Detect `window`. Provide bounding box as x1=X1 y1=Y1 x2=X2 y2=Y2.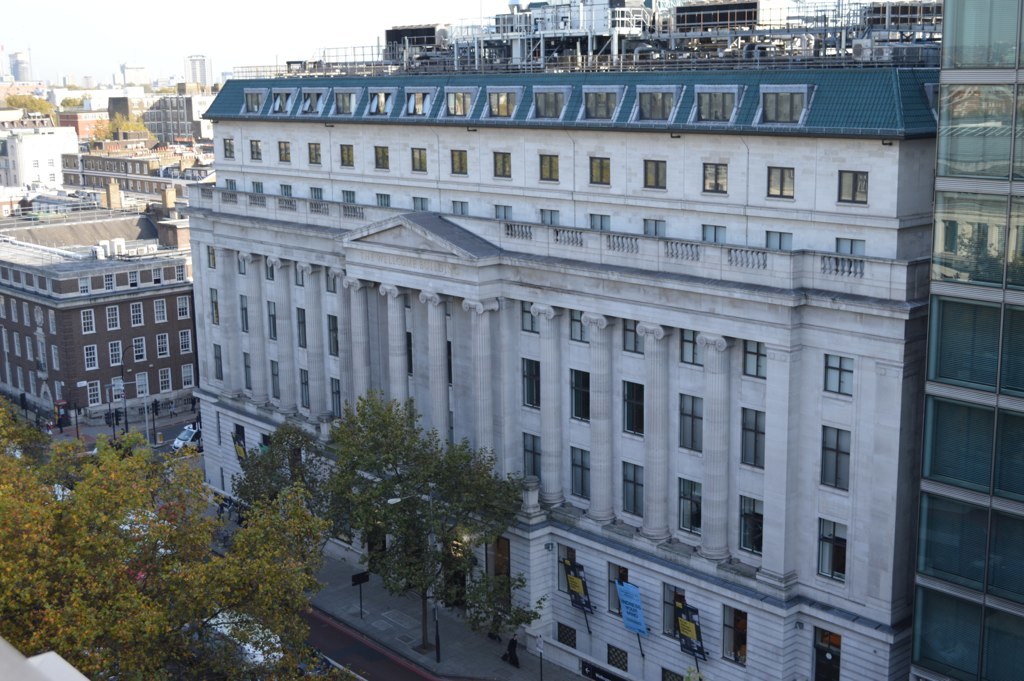
x1=739 y1=401 x2=765 y2=468.
